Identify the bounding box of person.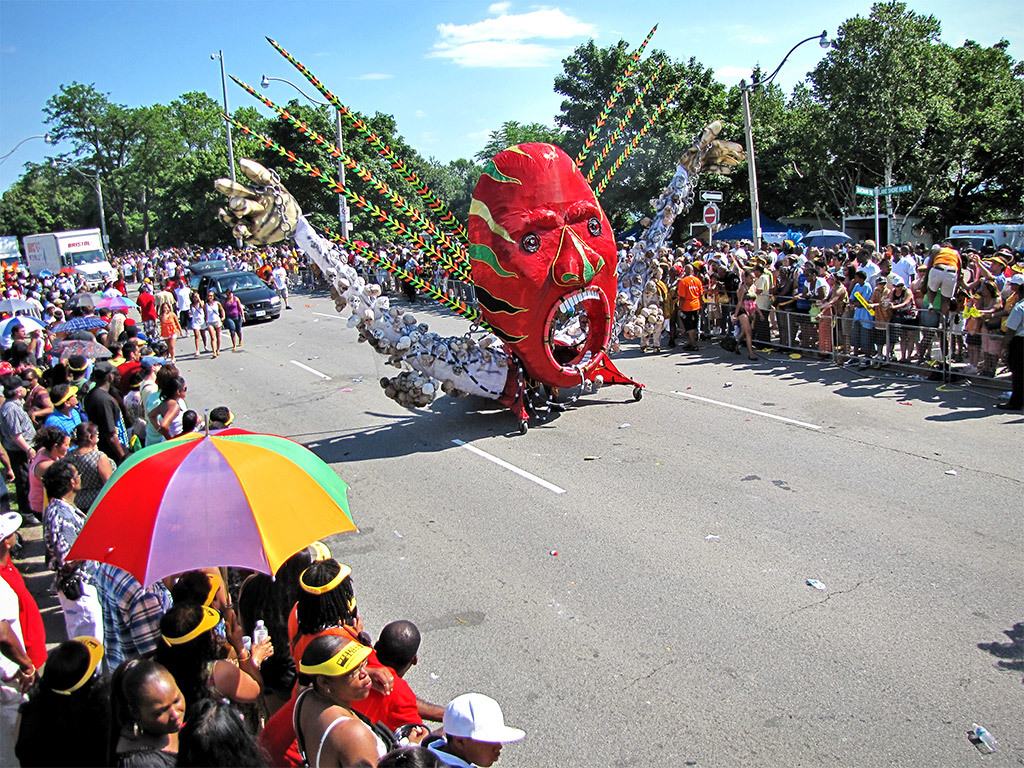
[189, 295, 202, 356].
